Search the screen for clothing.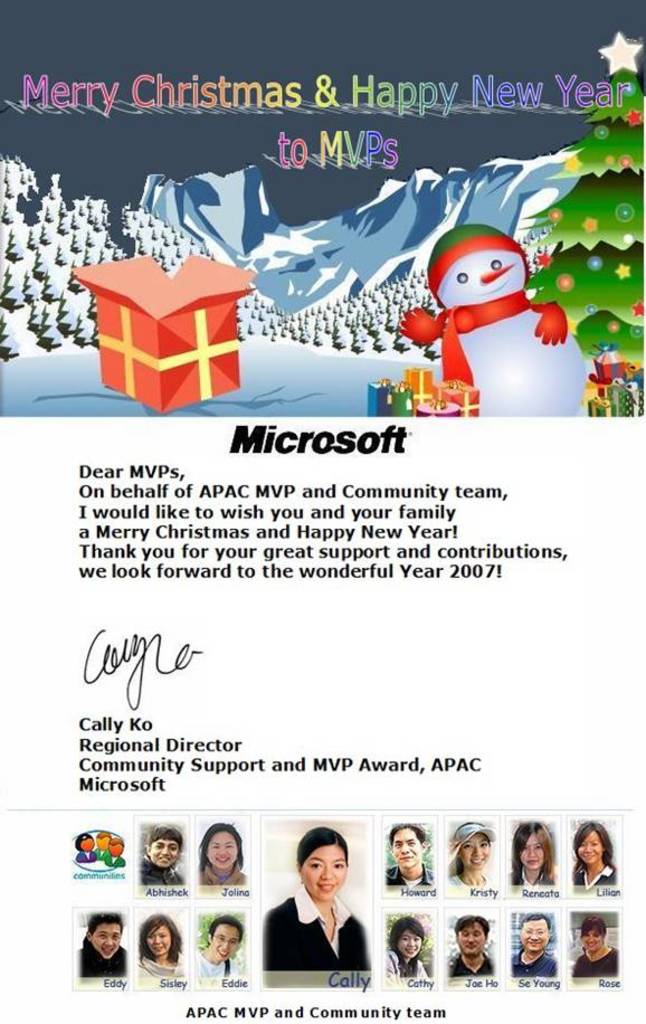
Found at x1=198, y1=862, x2=241, y2=900.
